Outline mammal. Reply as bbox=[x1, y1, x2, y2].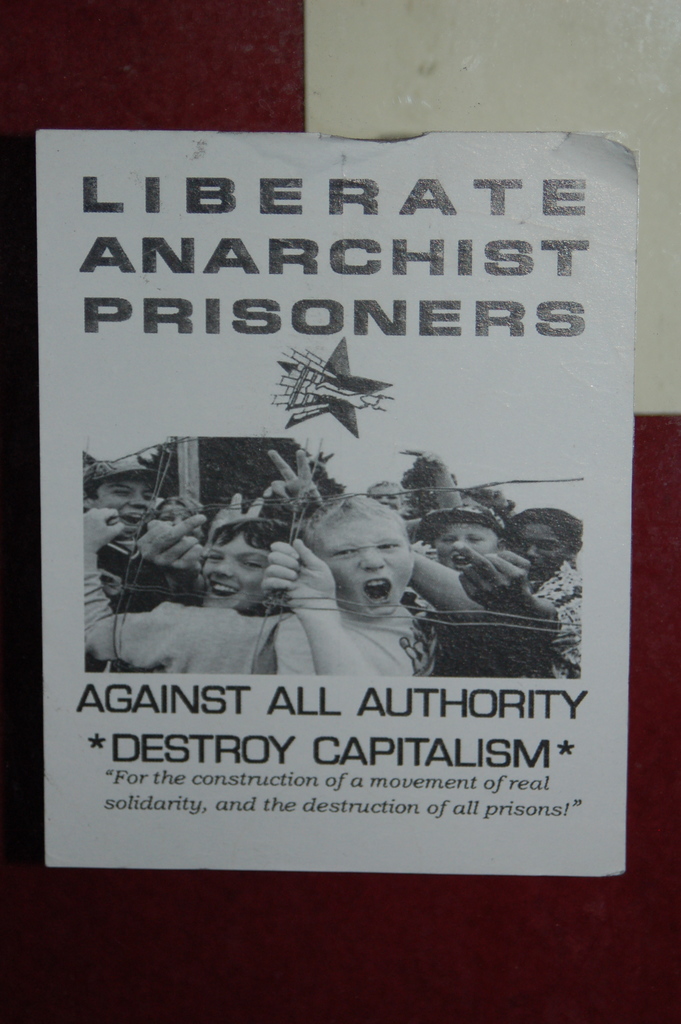
bbox=[268, 493, 418, 697].
